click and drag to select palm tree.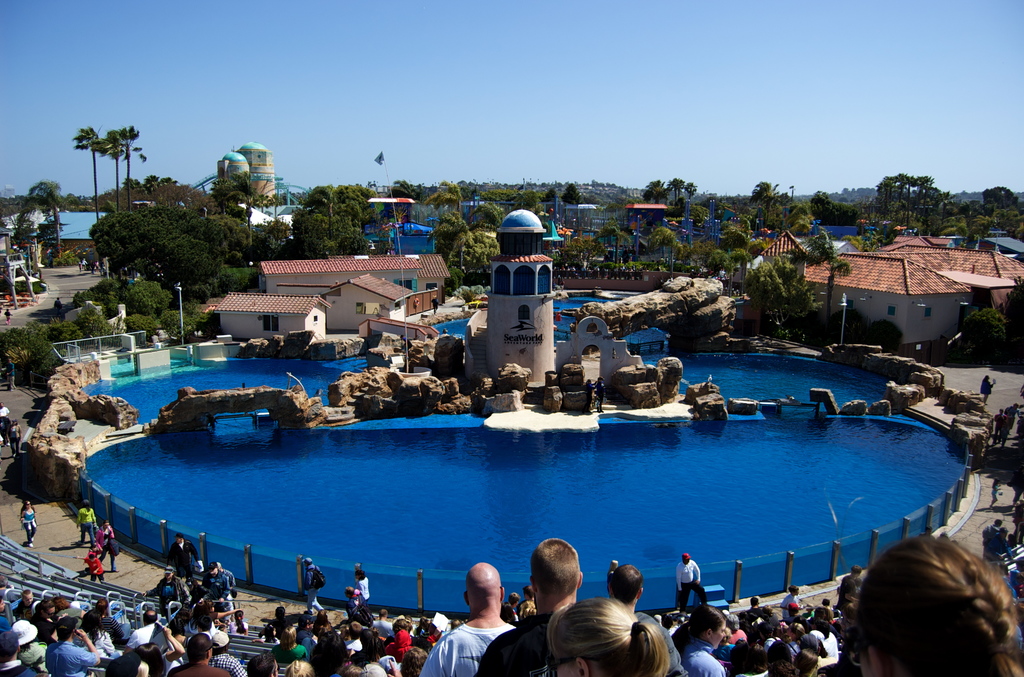
Selection: l=74, t=131, r=104, b=224.
